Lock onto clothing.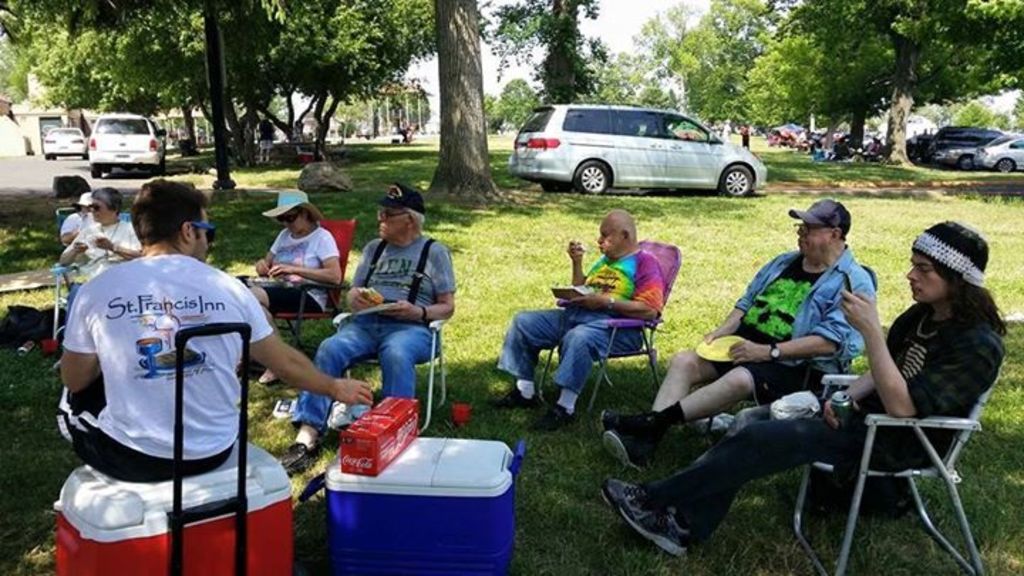
Locked: bbox=[651, 303, 1006, 532].
